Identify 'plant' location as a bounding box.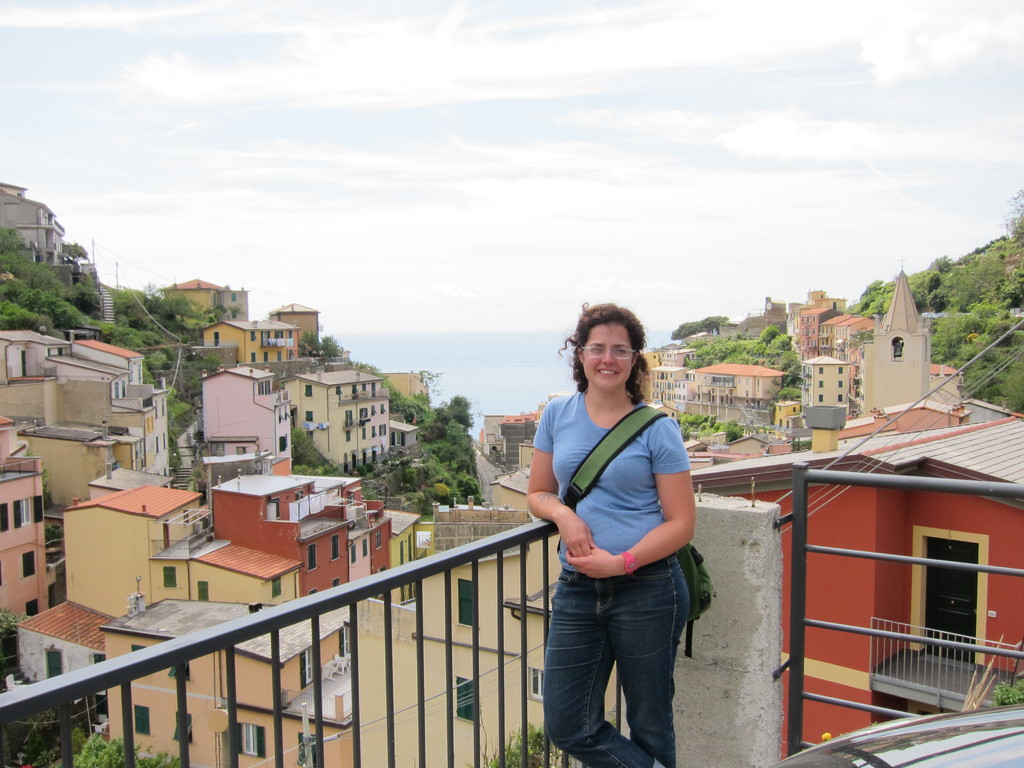
detection(993, 678, 1023, 709).
